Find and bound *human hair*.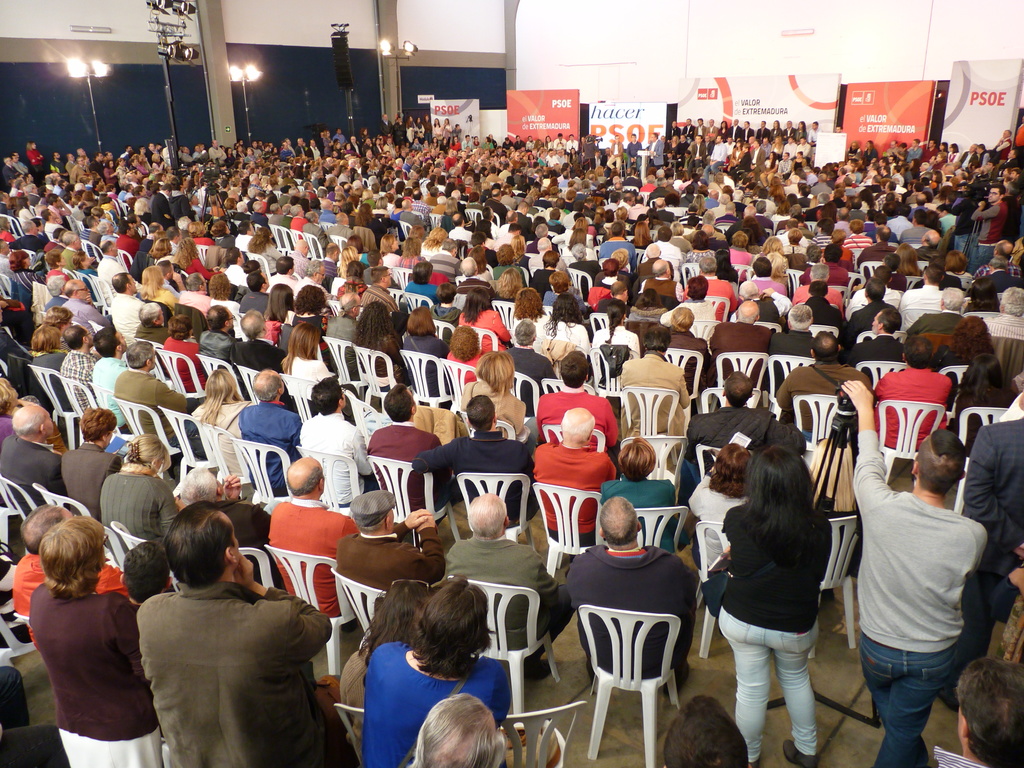
Bound: box(225, 247, 241, 264).
